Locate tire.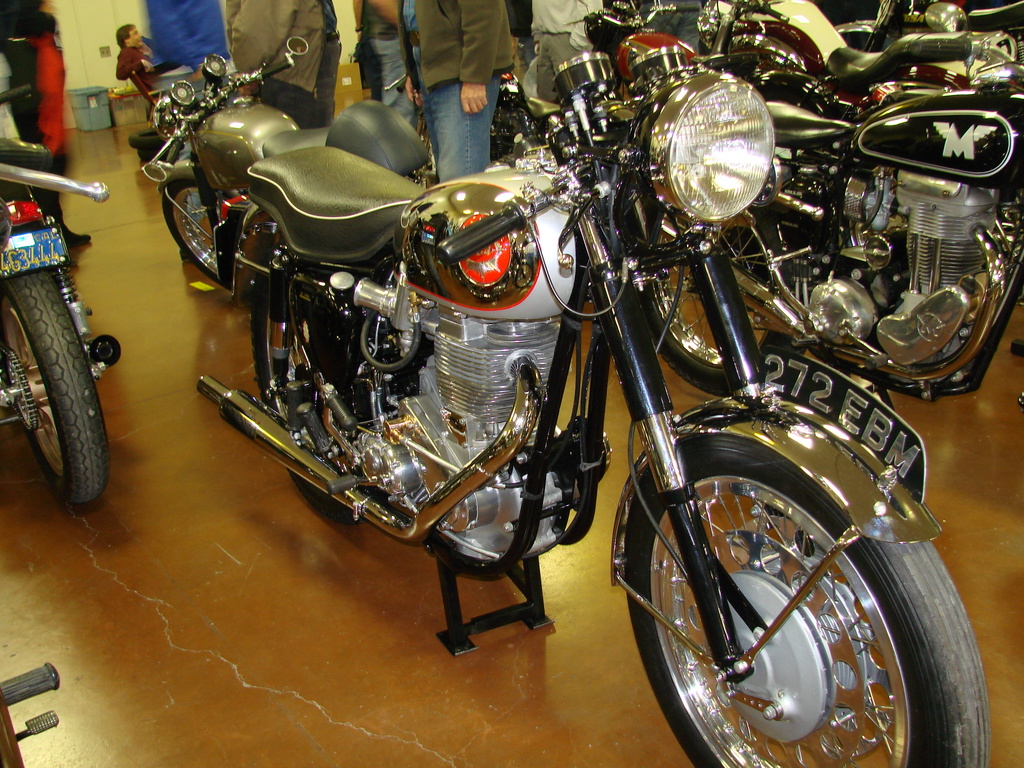
Bounding box: BBox(160, 179, 262, 294).
